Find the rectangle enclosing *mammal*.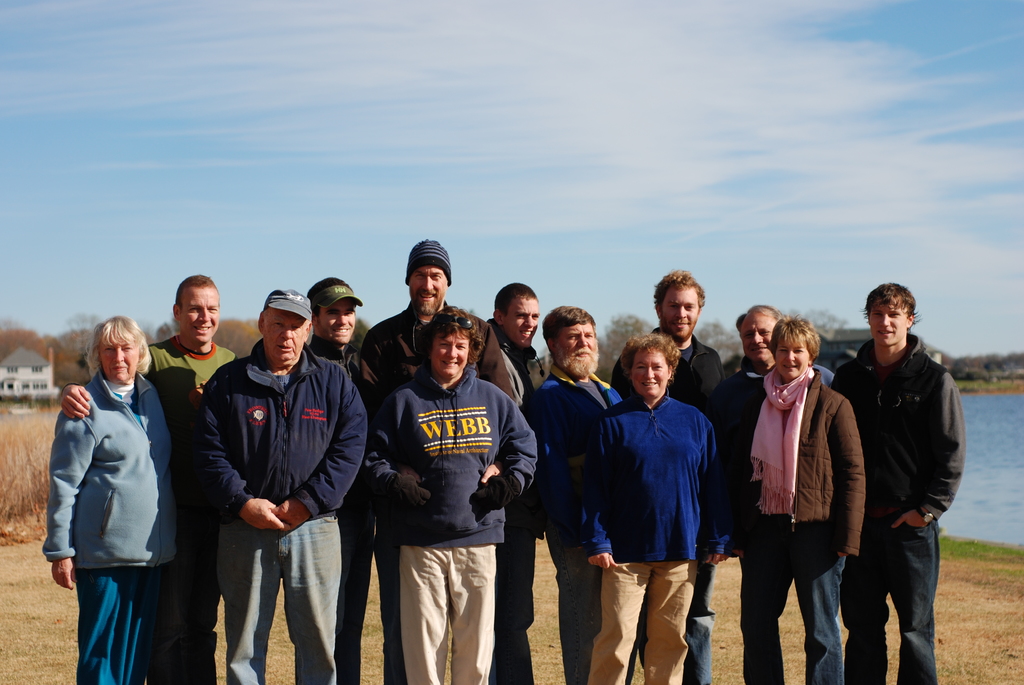
crop(534, 301, 628, 684).
